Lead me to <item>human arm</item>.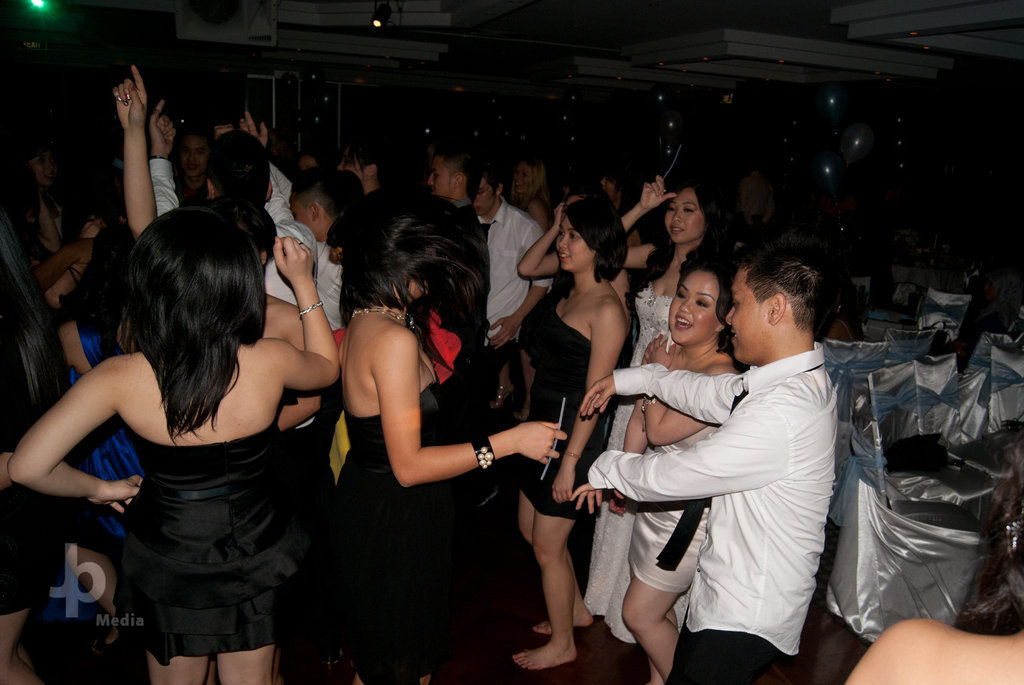
Lead to [x1=619, y1=333, x2=652, y2=457].
